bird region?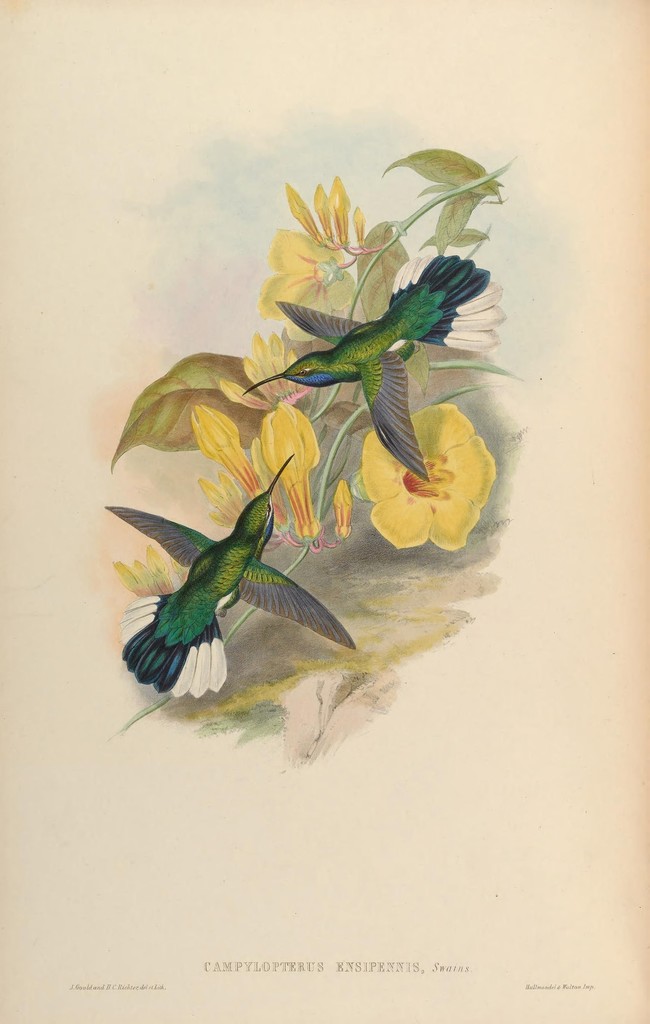
Rect(104, 469, 347, 700)
